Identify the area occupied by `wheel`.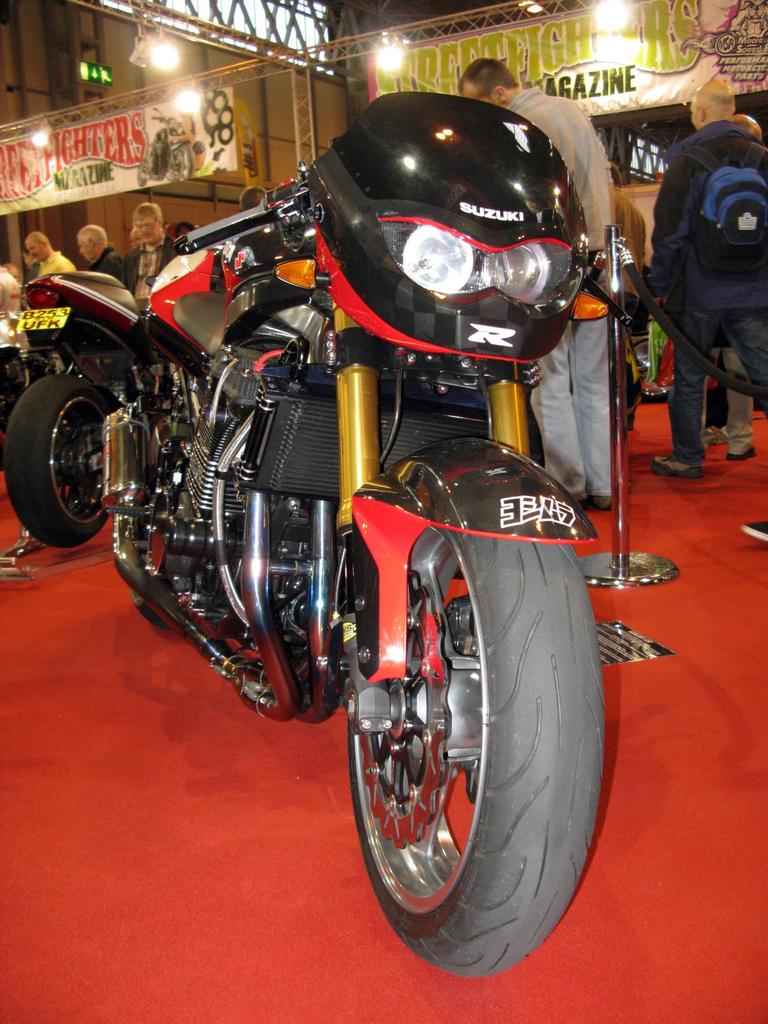
Area: rect(4, 376, 111, 547).
